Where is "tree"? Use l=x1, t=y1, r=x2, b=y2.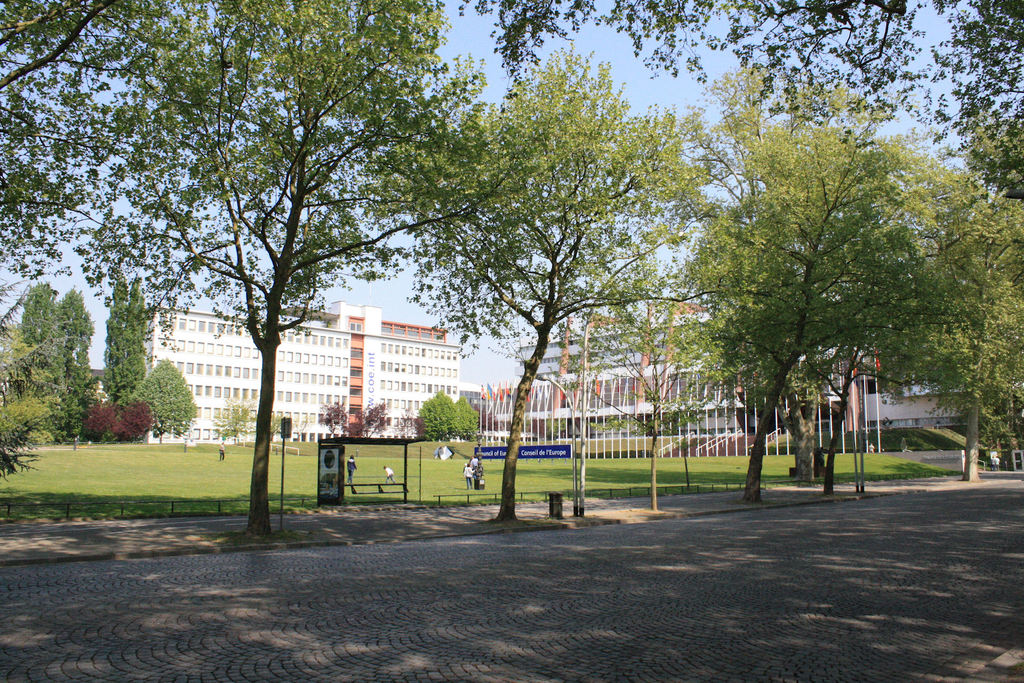
l=460, t=398, r=482, b=443.
